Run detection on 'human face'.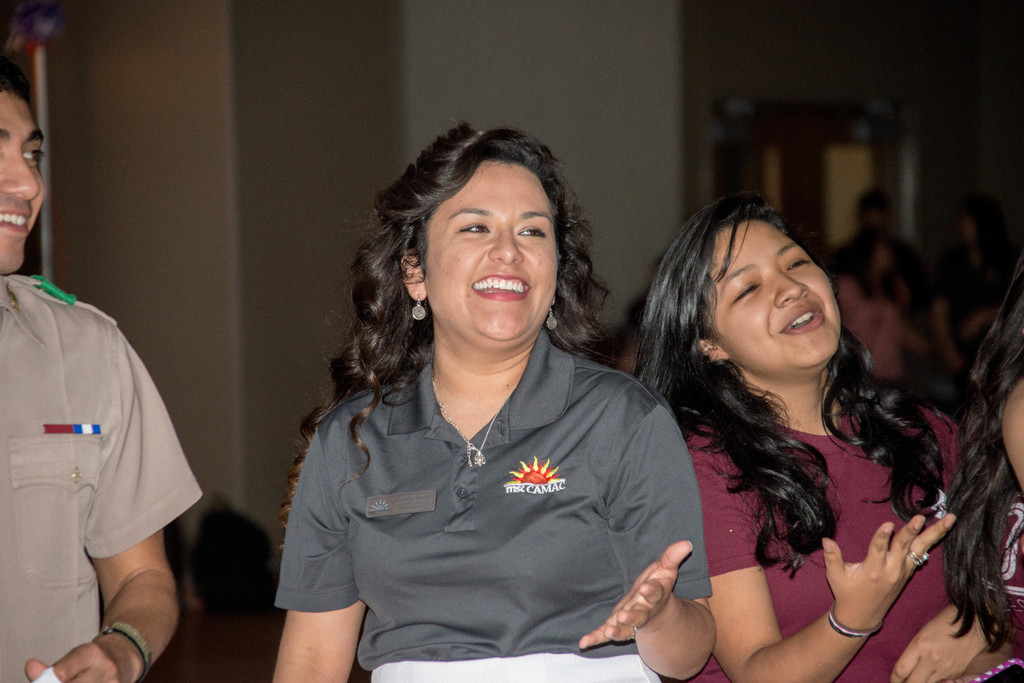
Result: crop(423, 160, 559, 357).
